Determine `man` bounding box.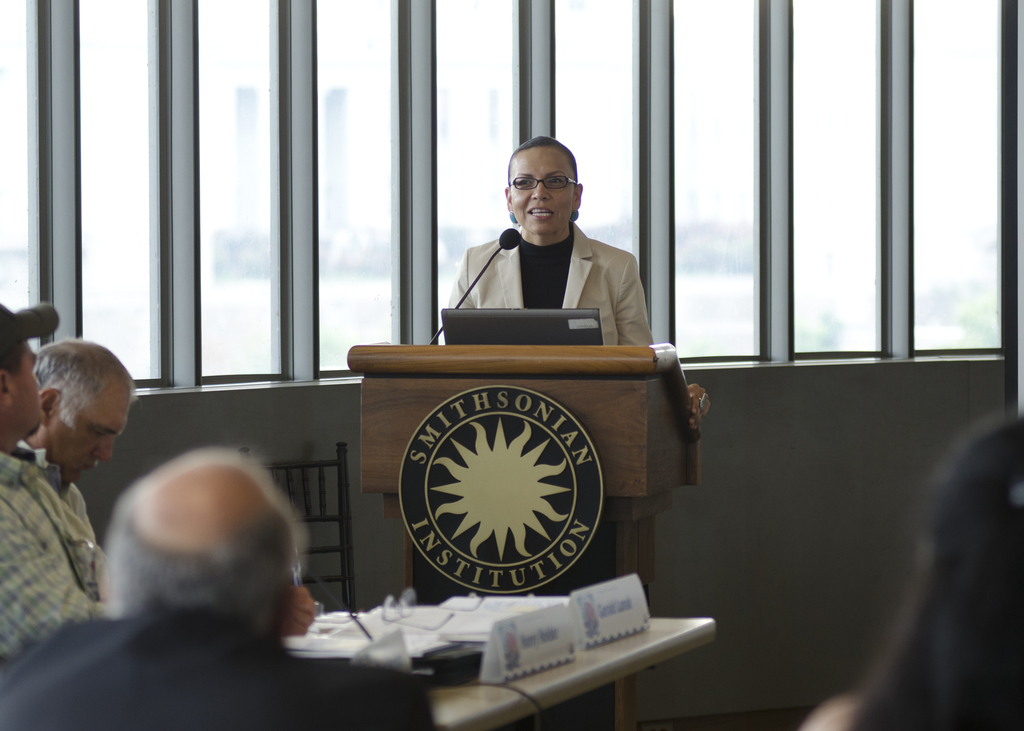
Determined: pyautogui.locateOnScreen(0, 290, 317, 677).
